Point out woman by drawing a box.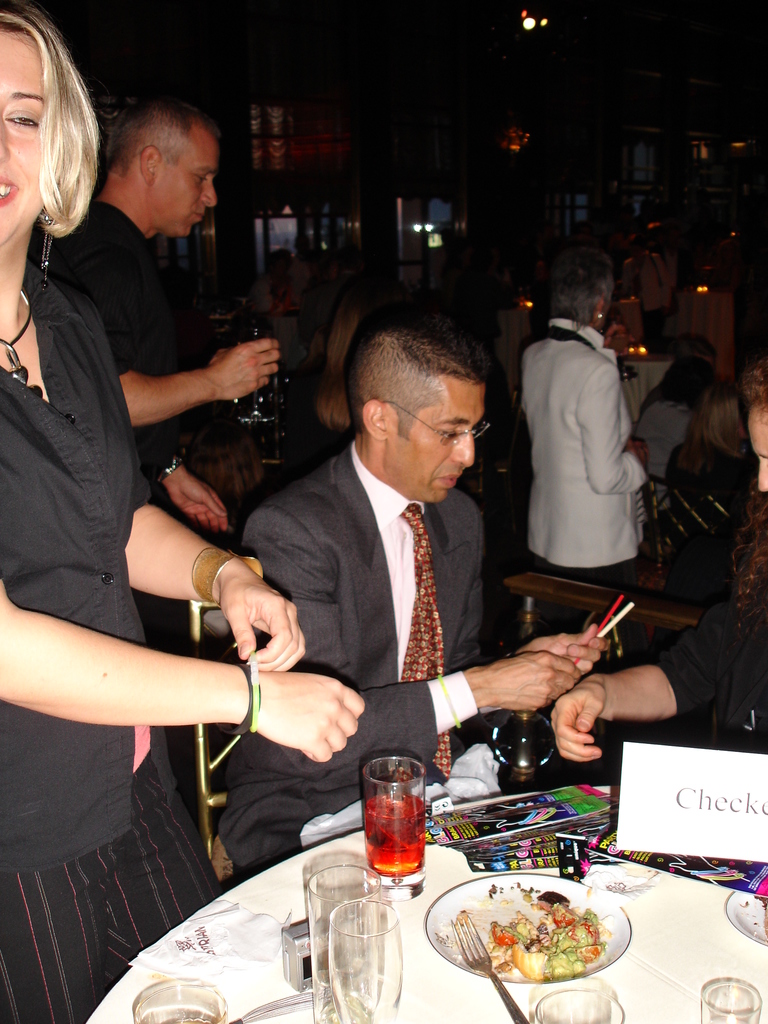
l=0, t=0, r=367, b=1023.
